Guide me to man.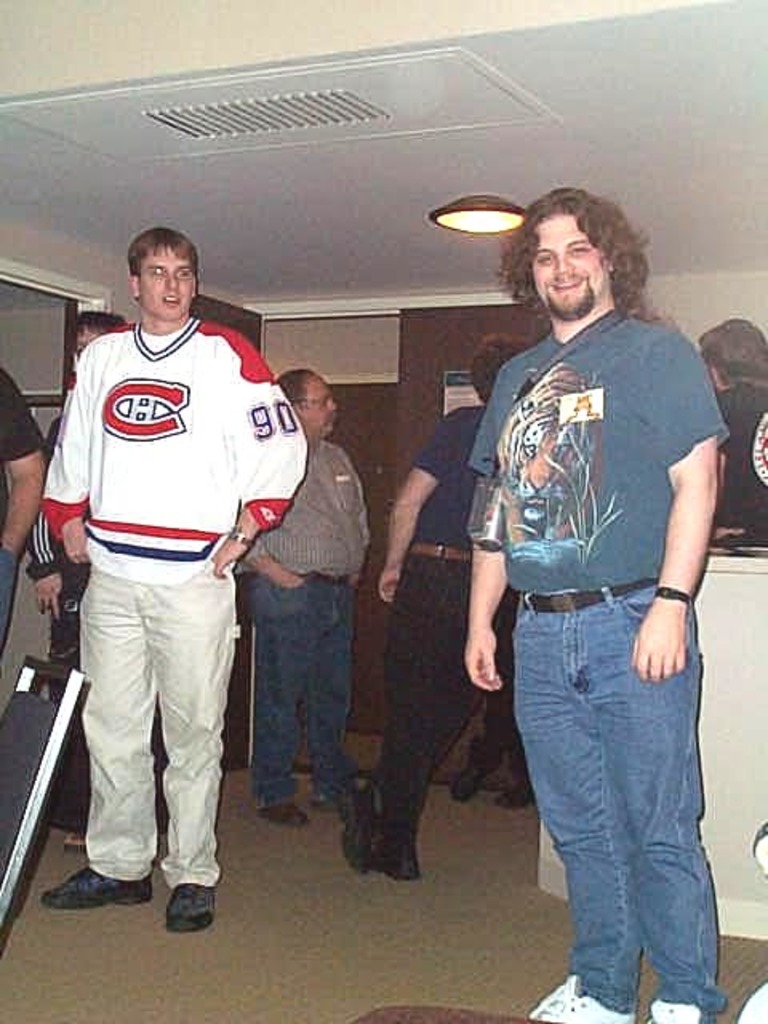
Guidance: <bbox>426, 160, 736, 995</bbox>.
